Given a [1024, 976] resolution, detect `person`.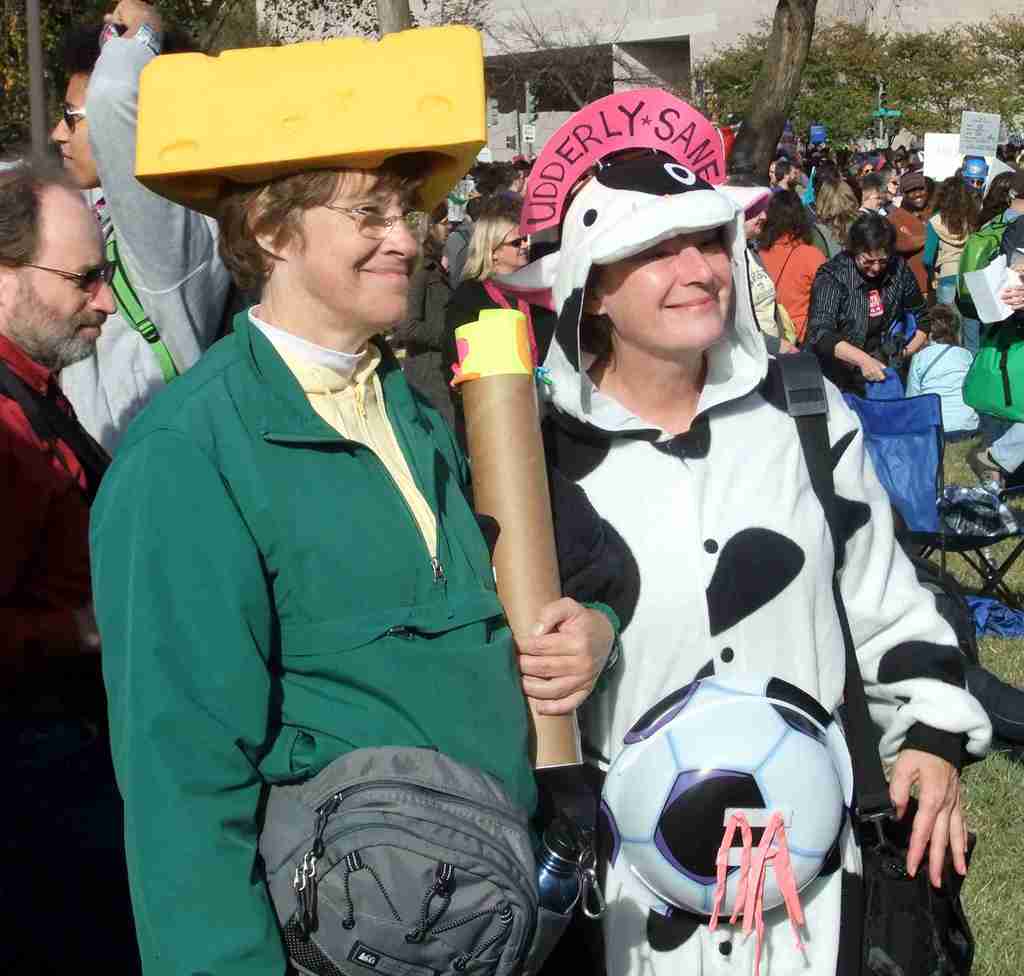
box(770, 162, 781, 183).
